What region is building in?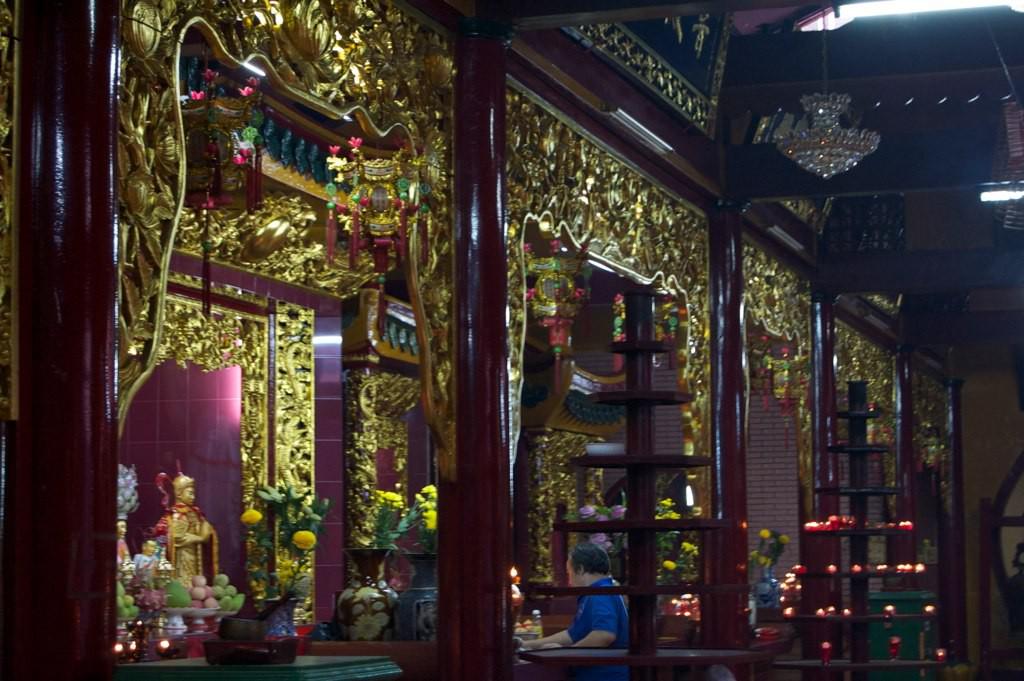
BBox(0, 0, 1023, 680).
